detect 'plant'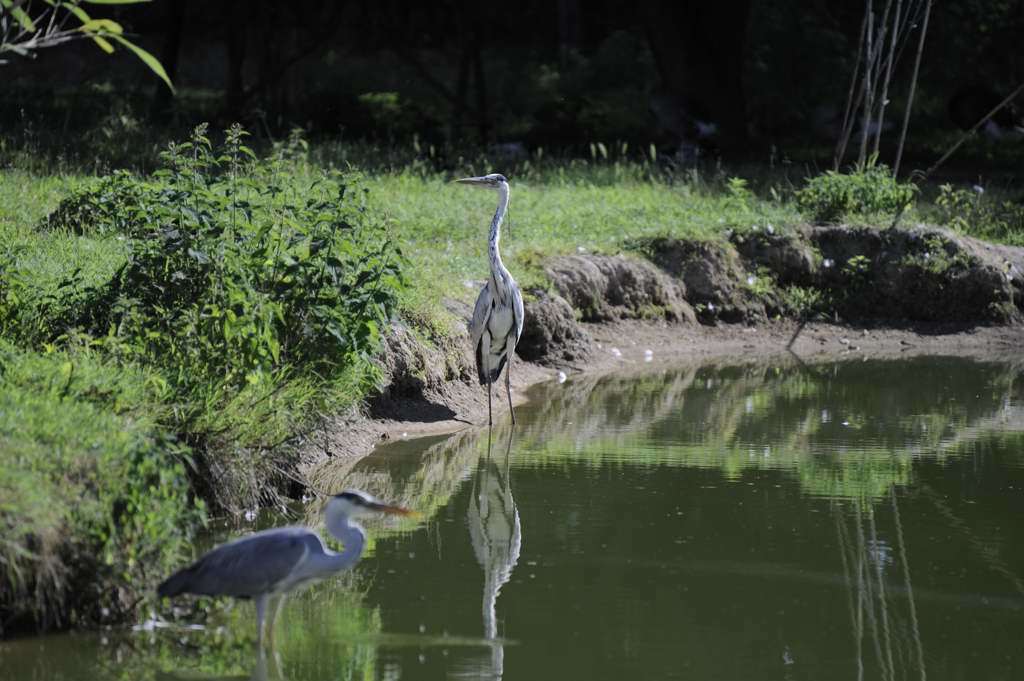
bbox=[36, 137, 464, 514]
